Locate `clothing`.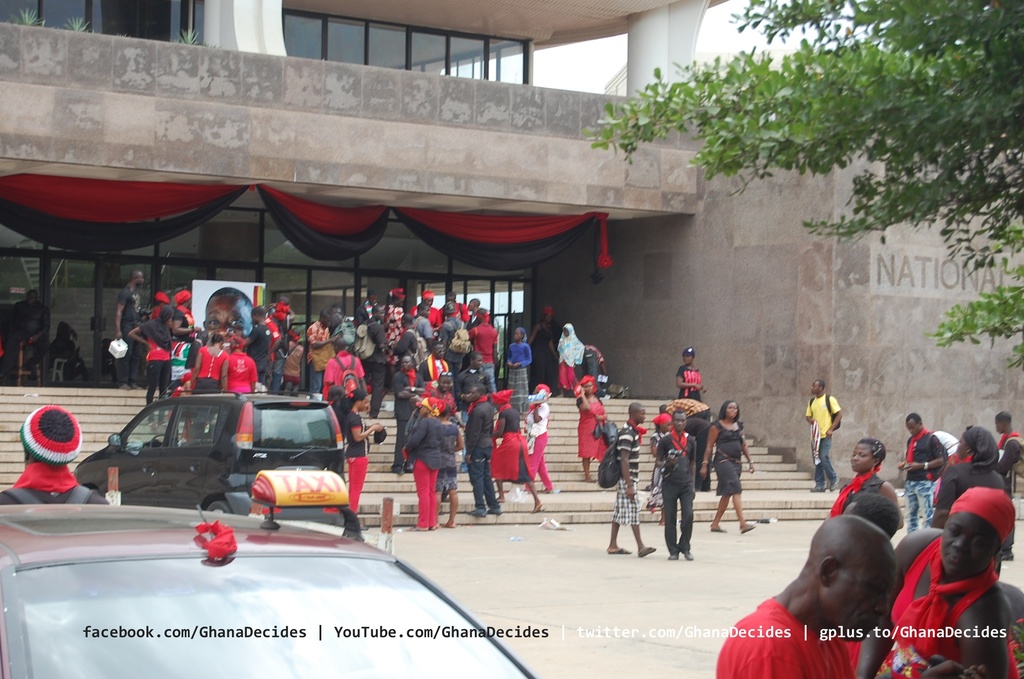
Bounding box: 869/534/995/676.
